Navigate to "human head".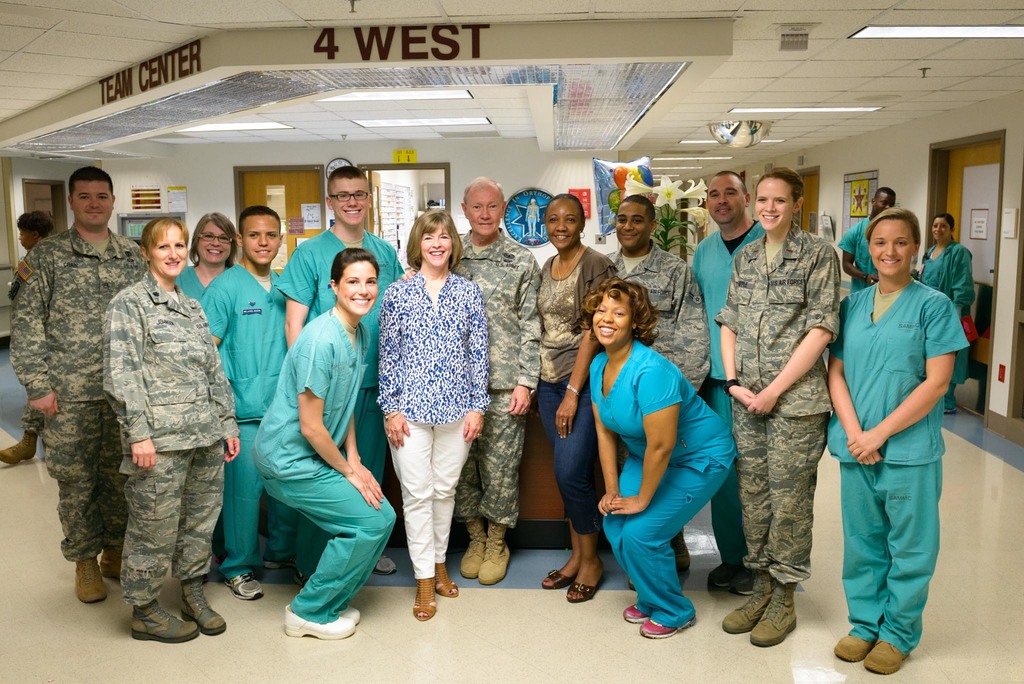
Navigation target: bbox=[869, 187, 895, 215].
